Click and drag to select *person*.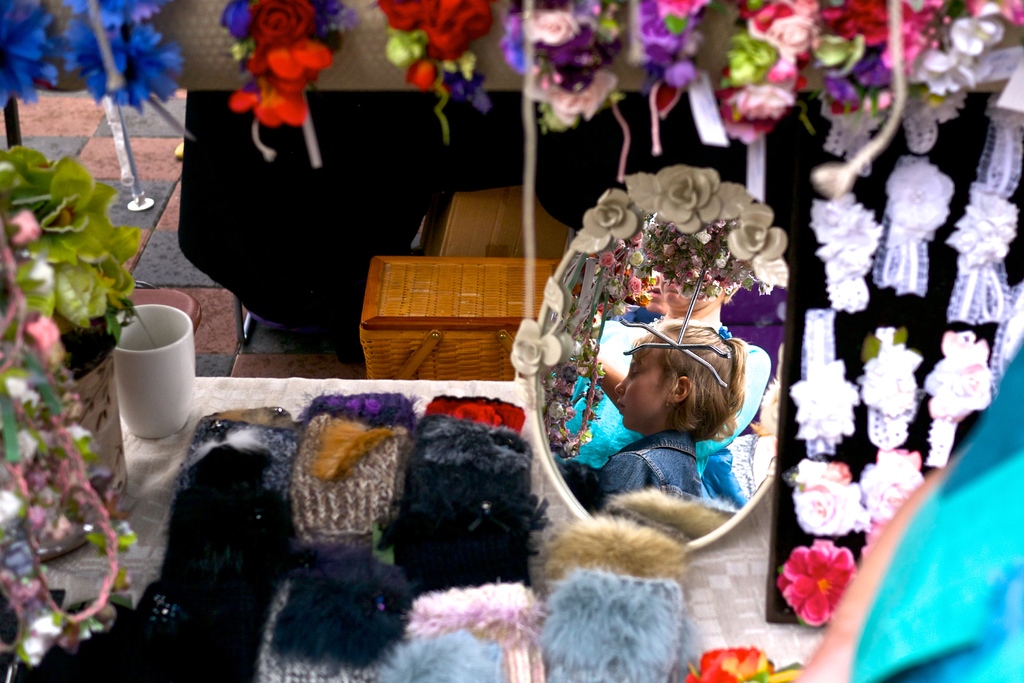
Selection: l=584, t=311, r=762, b=536.
